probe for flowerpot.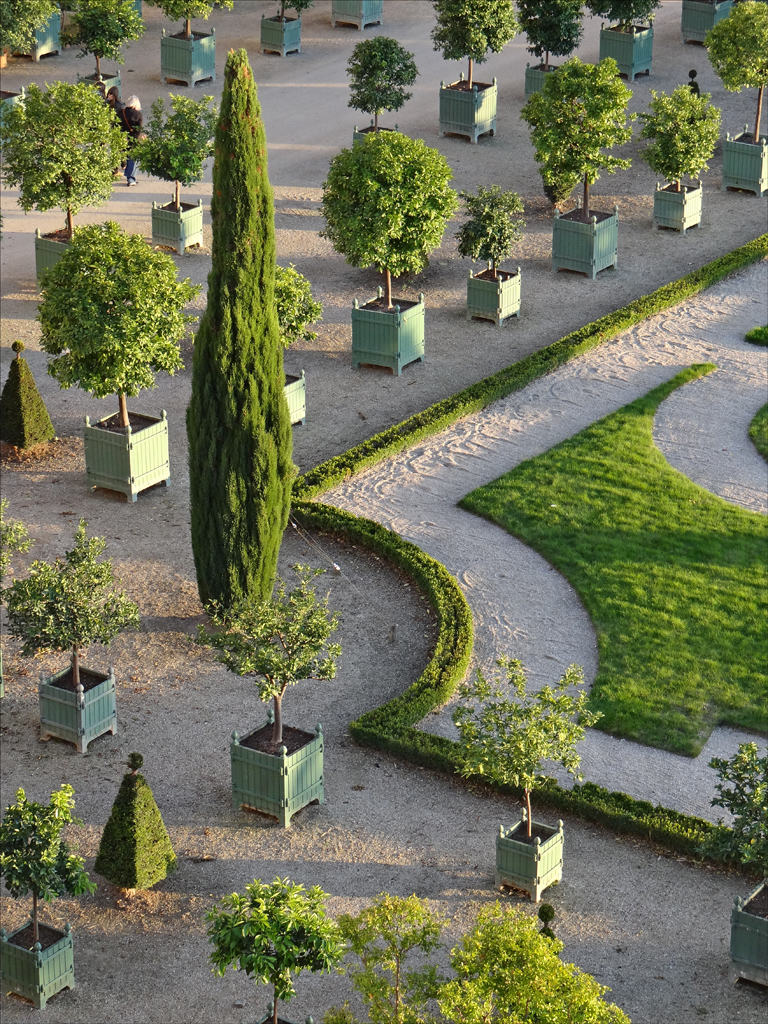
Probe result: <bbox>720, 877, 766, 987</bbox>.
